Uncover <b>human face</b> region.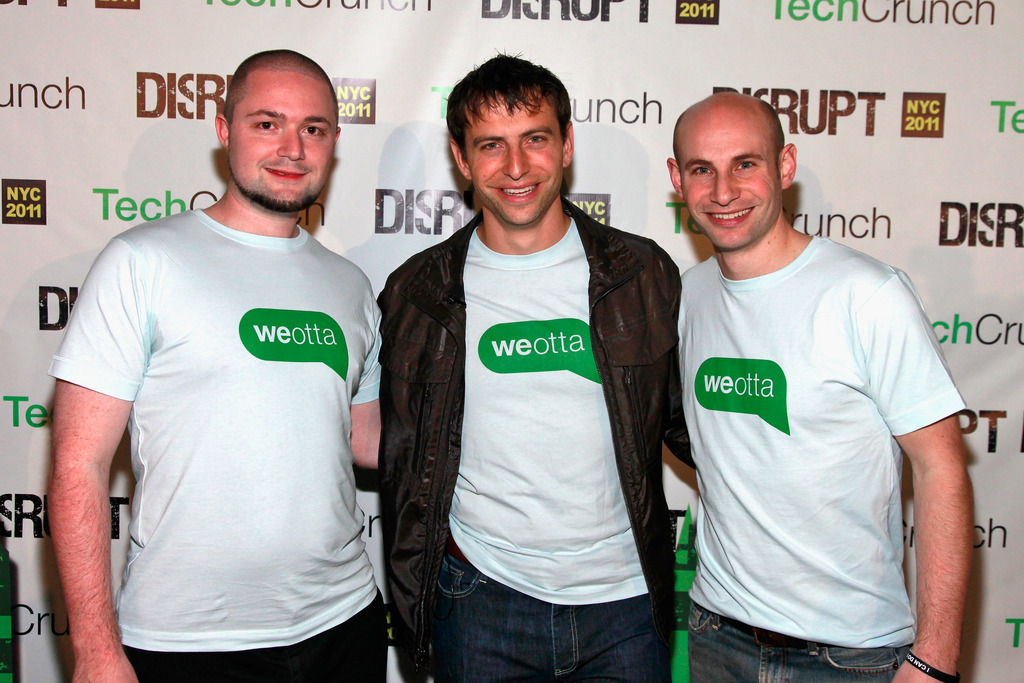
Uncovered: Rect(679, 118, 784, 251).
